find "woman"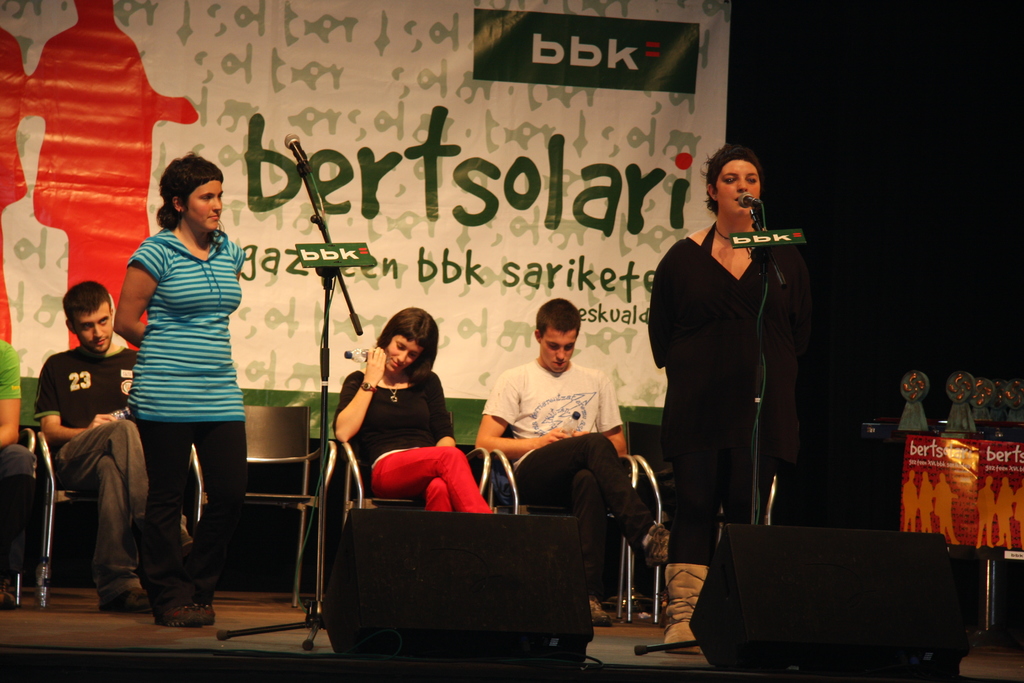
box(642, 145, 815, 654)
